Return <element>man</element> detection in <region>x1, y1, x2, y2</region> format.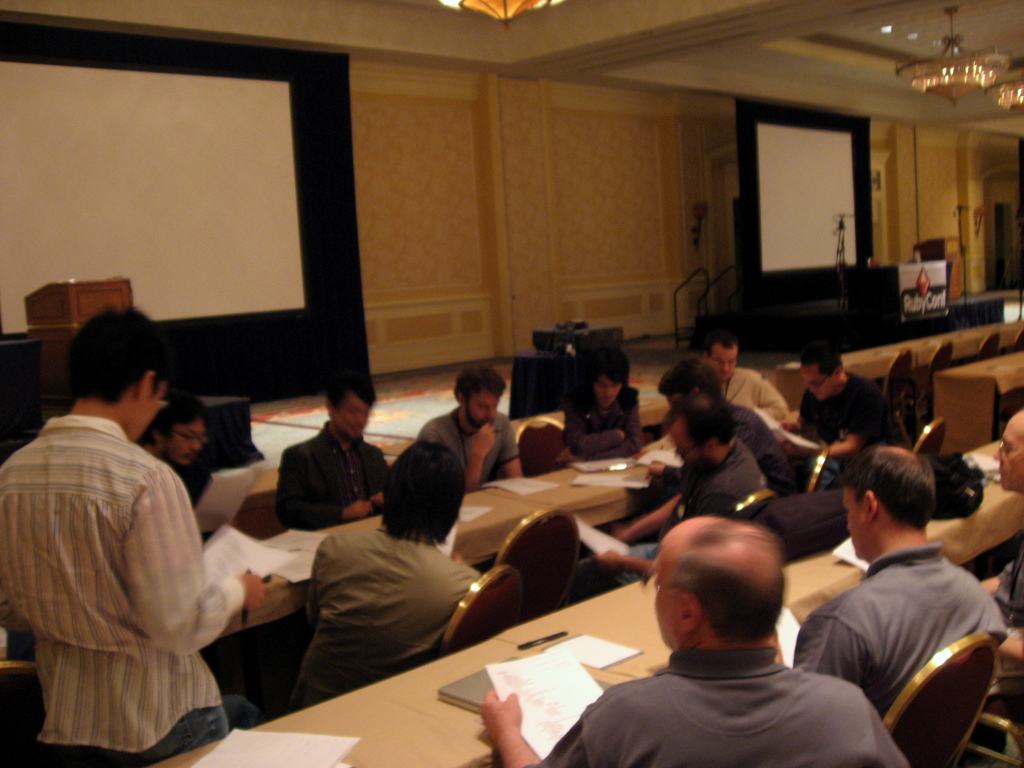
<region>696, 331, 788, 417</region>.
